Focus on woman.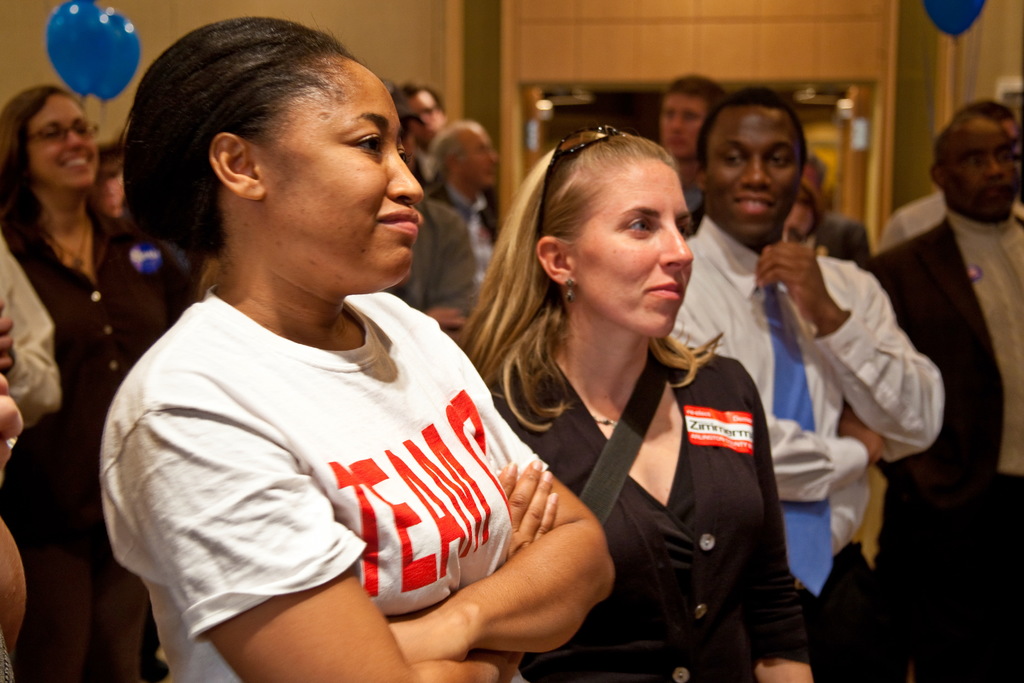
Focused at l=99, t=13, r=618, b=682.
